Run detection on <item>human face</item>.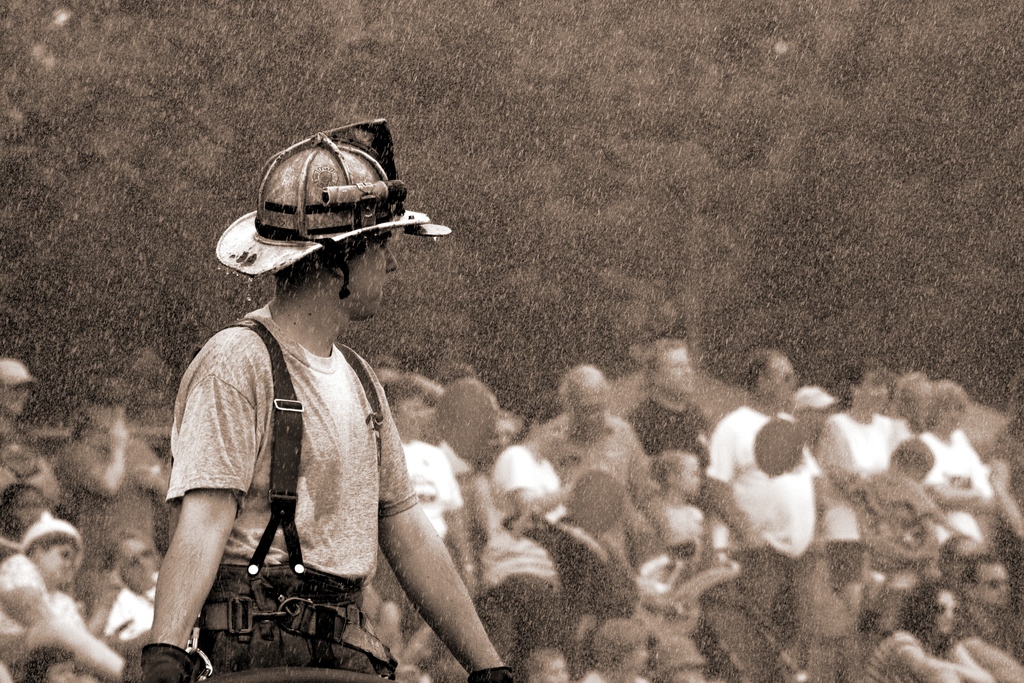
Result: locate(381, 366, 402, 379).
